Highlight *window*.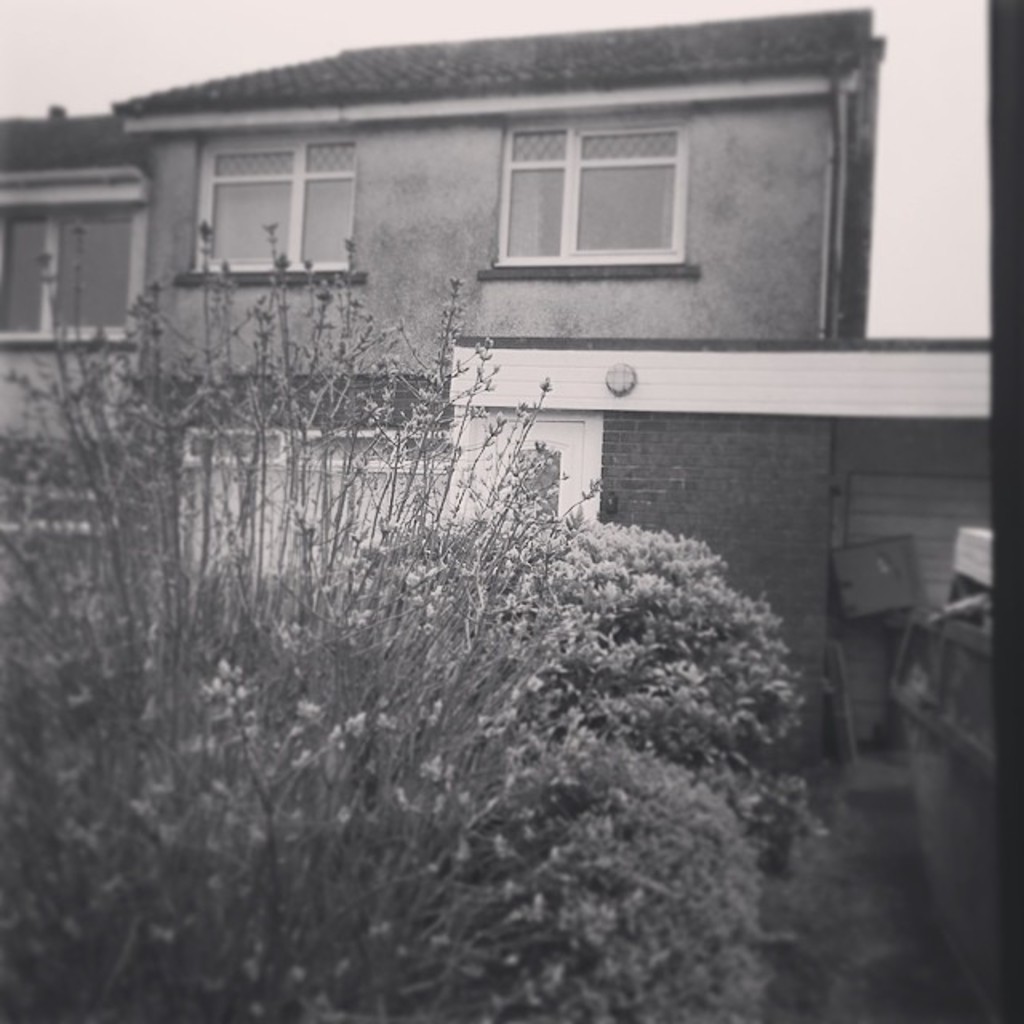
Highlighted region: detection(171, 419, 461, 586).
